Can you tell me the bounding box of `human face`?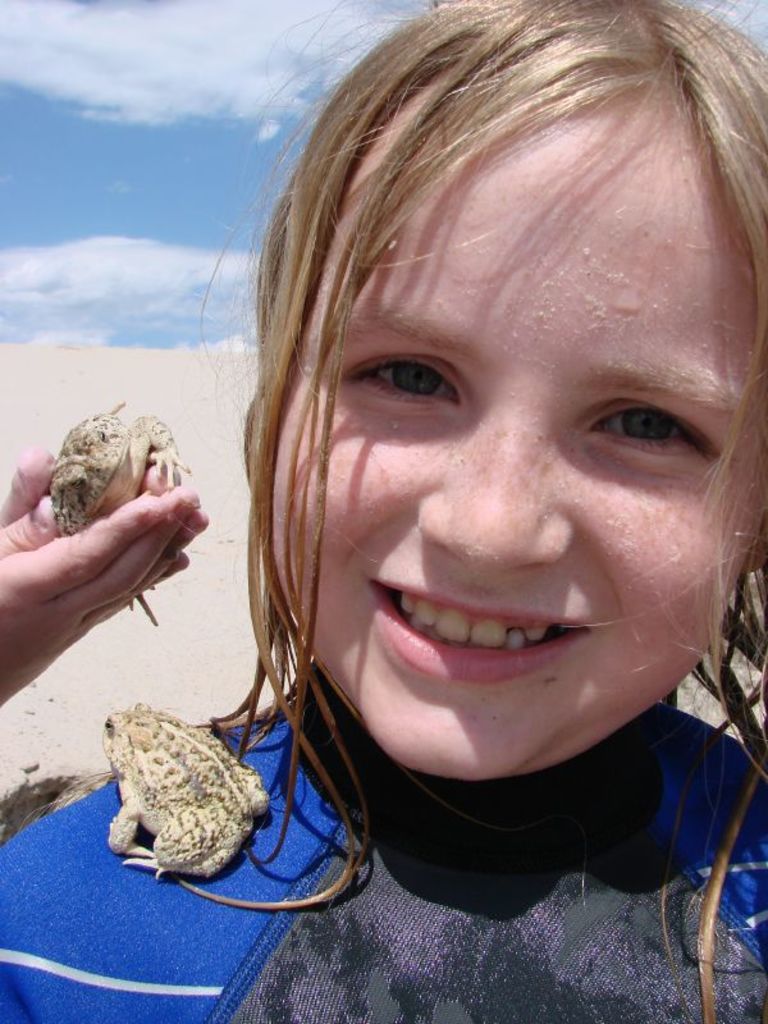
l=270, t=96, r=767, b=778.
